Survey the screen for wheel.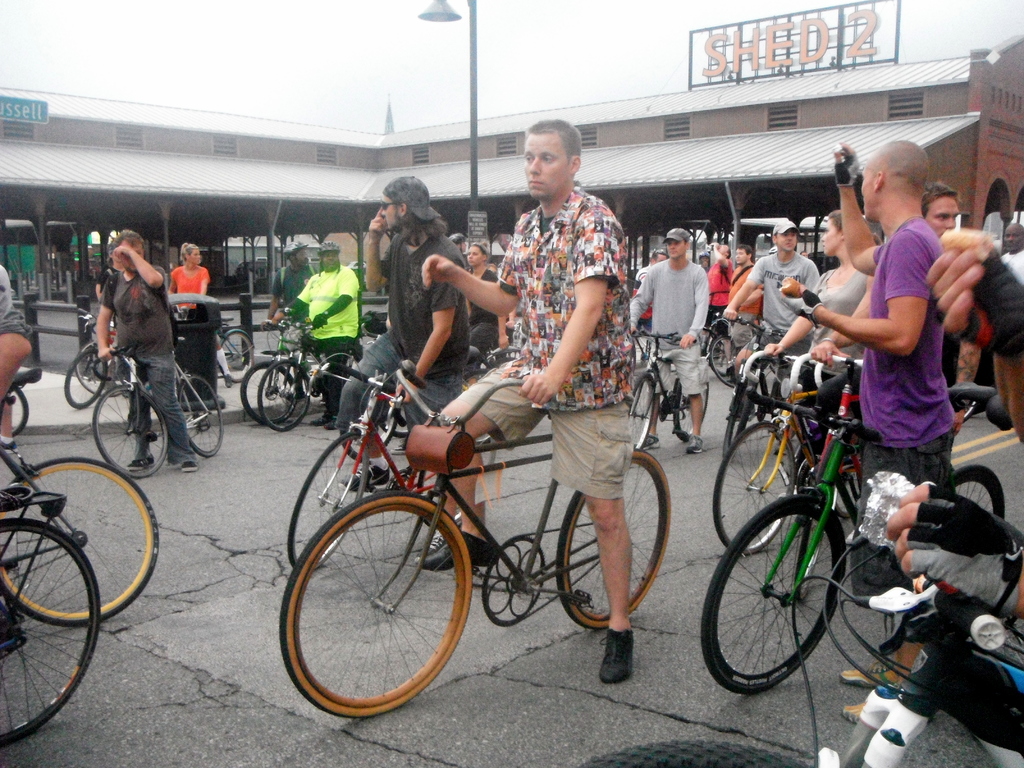
Survey found: Rect(93, 380, 168, 479).
